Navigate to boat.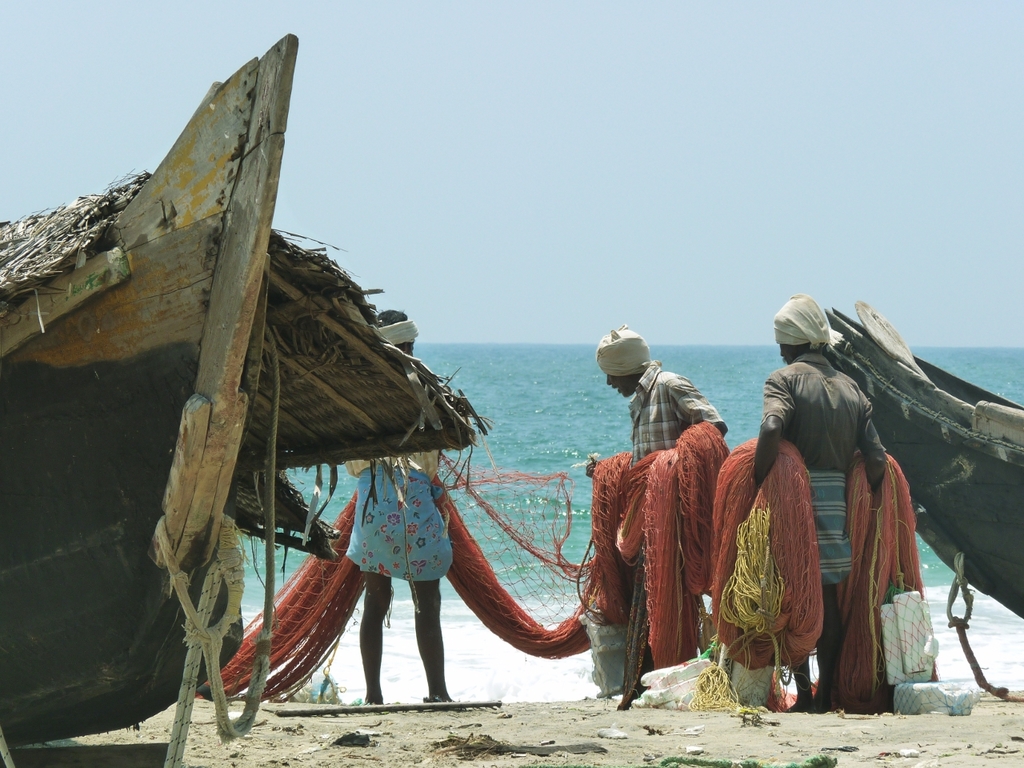
Navigation target: 0/31/298/753.
